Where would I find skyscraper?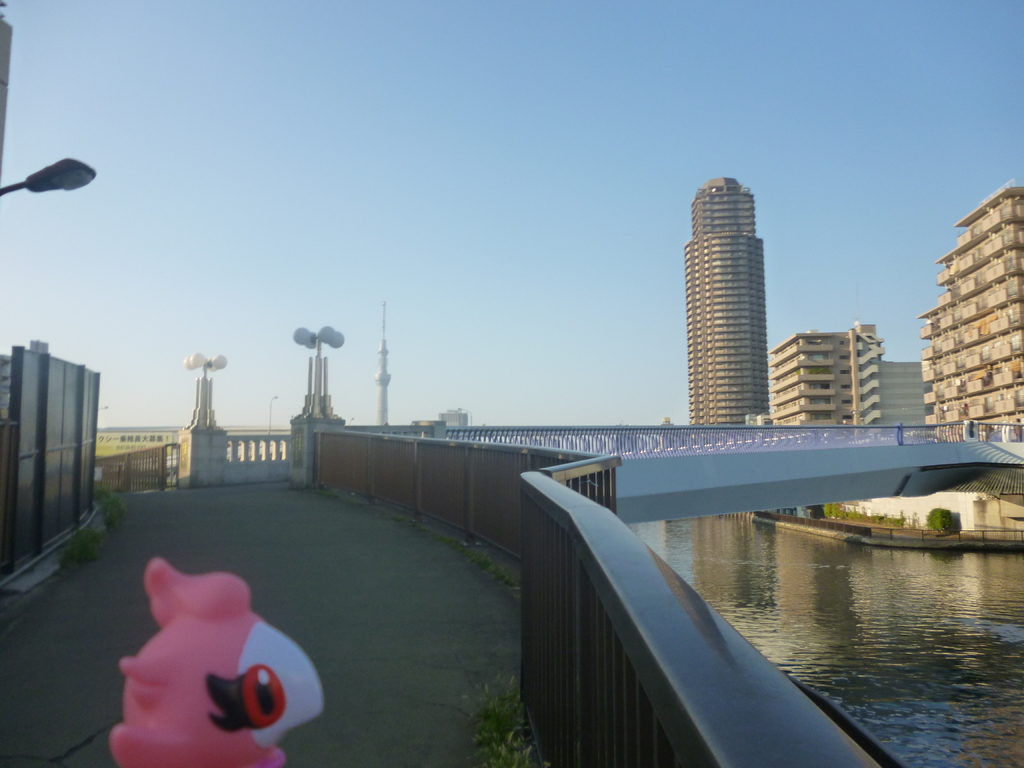
At left=766, top=322, right=904, bottom=426.
